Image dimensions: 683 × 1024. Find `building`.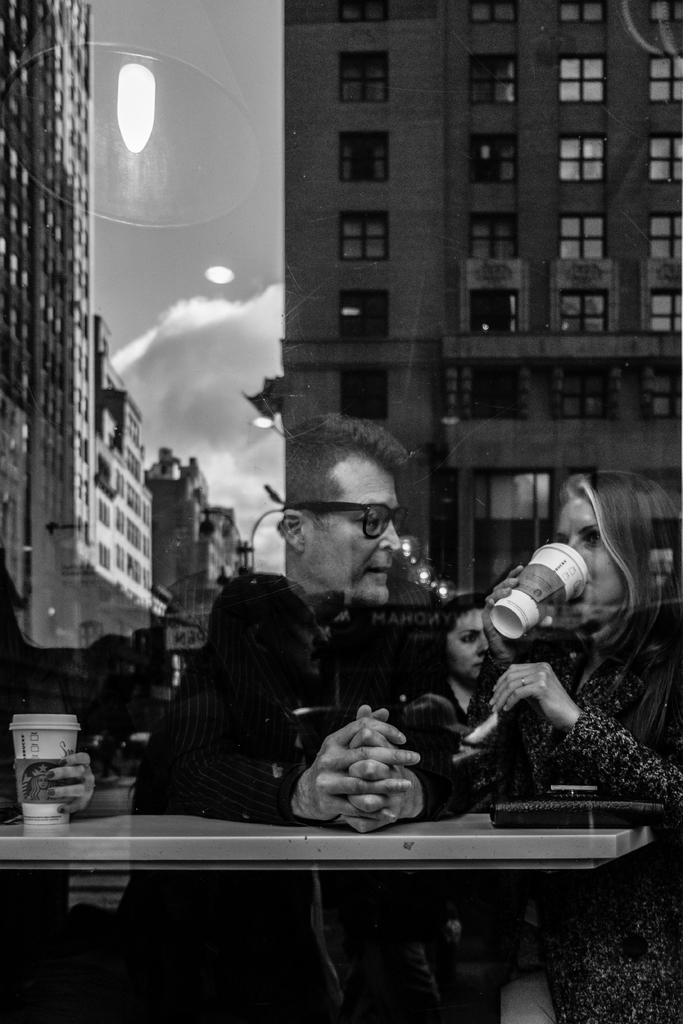
bbox=[99, 330, 172, 641].
